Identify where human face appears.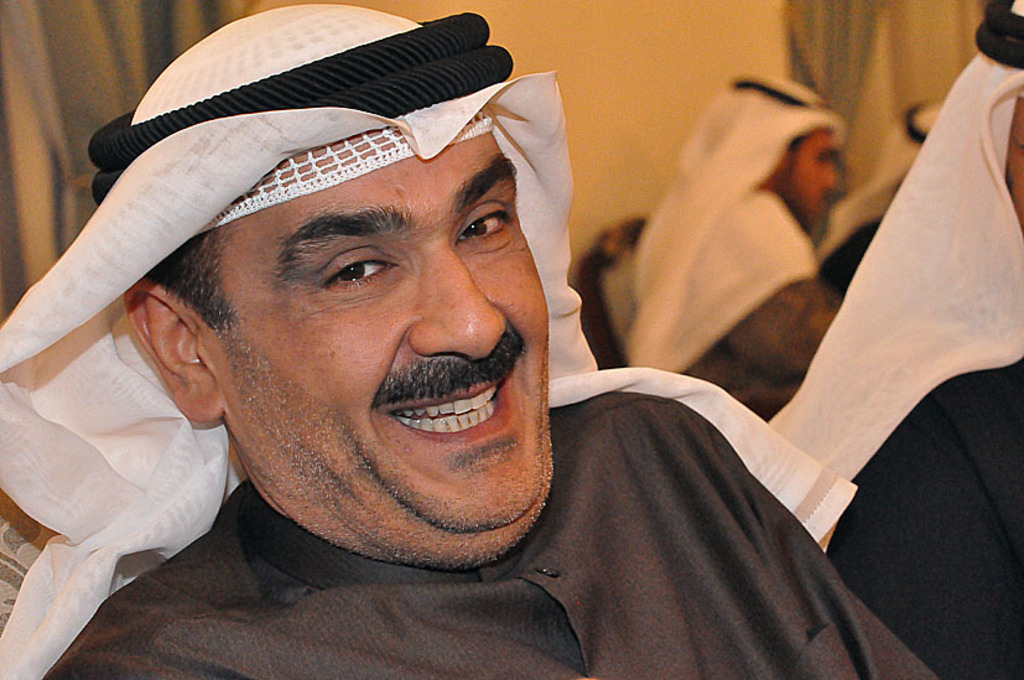
Appears at x1=202 y1=154 x2=550 y2=562.
